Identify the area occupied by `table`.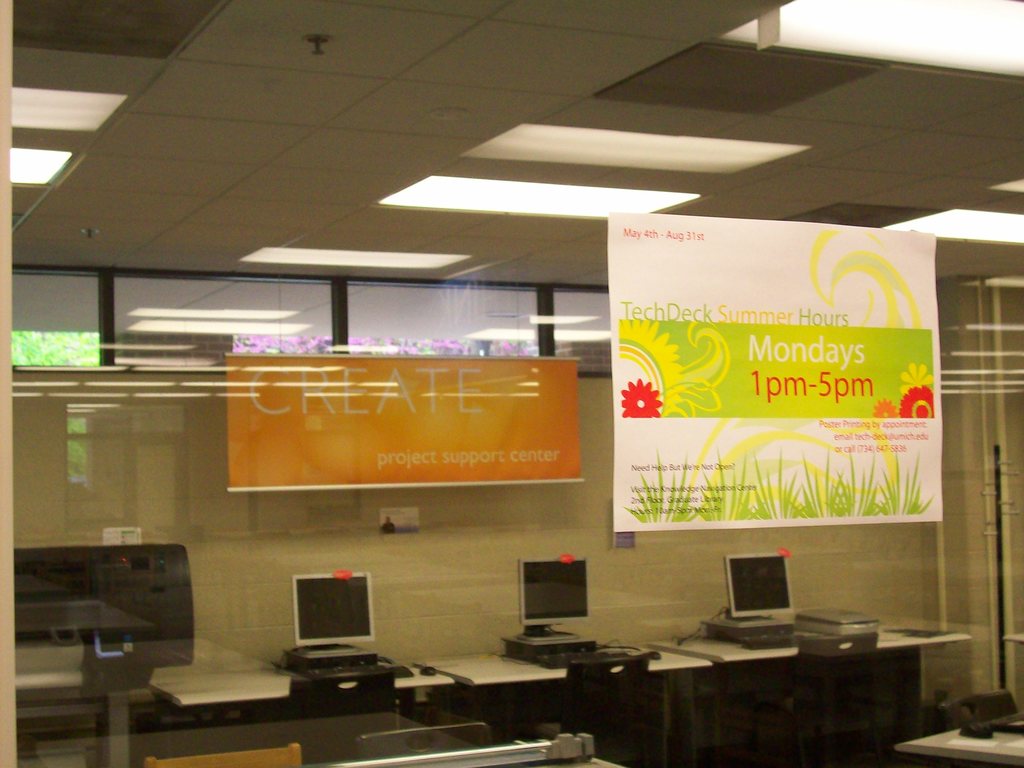
Area: left=647, top=611, right=963, bottom=754.
